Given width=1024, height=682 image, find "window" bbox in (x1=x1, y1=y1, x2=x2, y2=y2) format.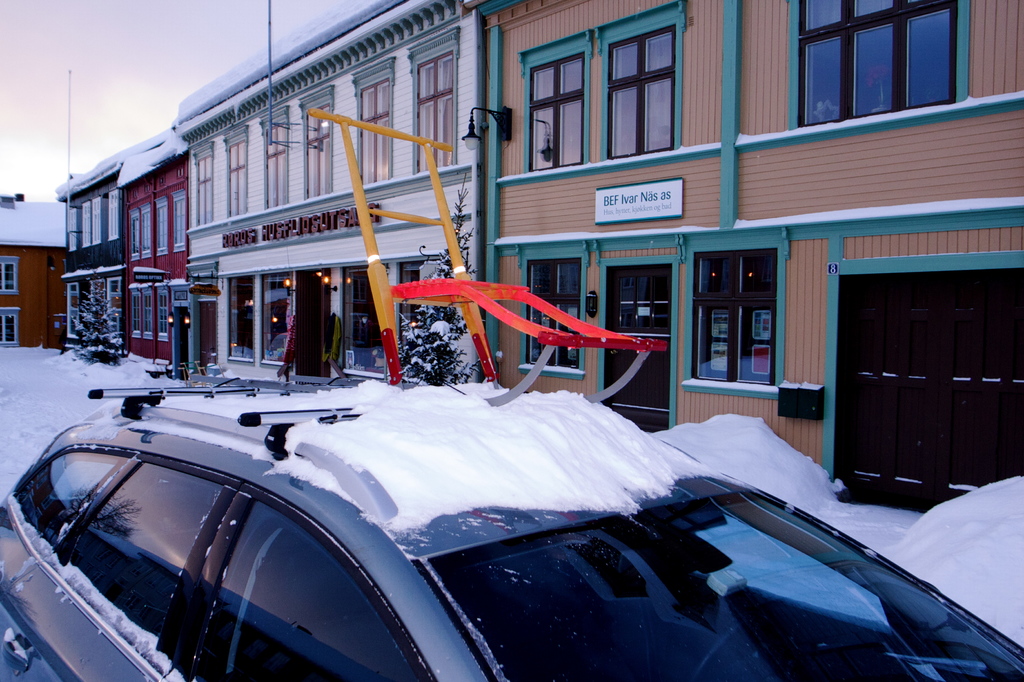
(x1=190, y1=502, x2=417, y2=681).
